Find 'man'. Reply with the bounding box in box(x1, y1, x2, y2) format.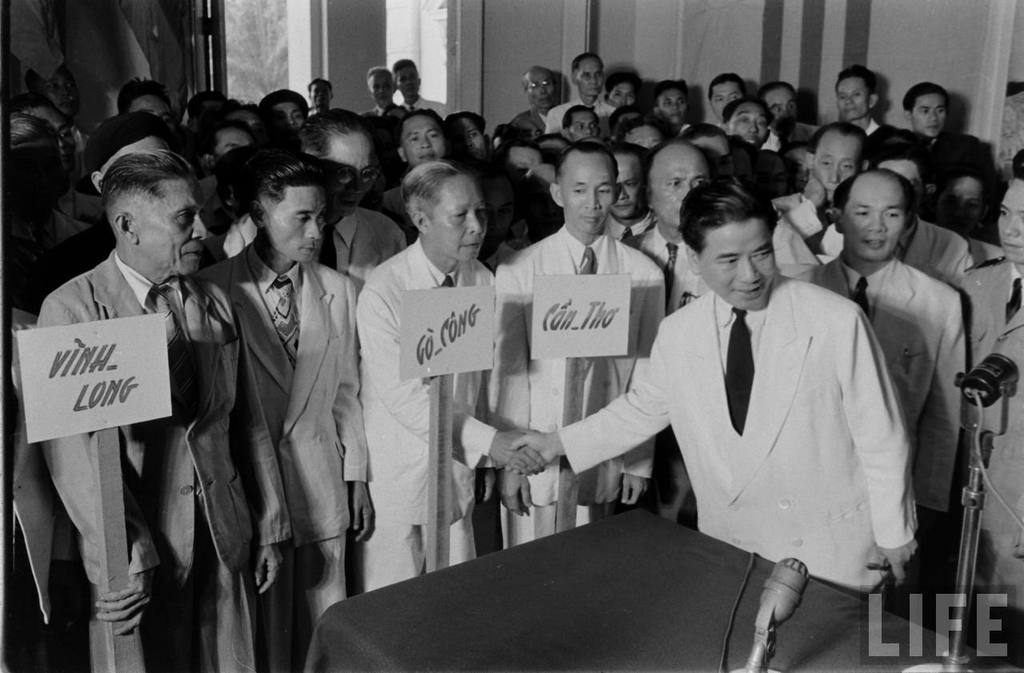
box(559, 104, 602, 149).
